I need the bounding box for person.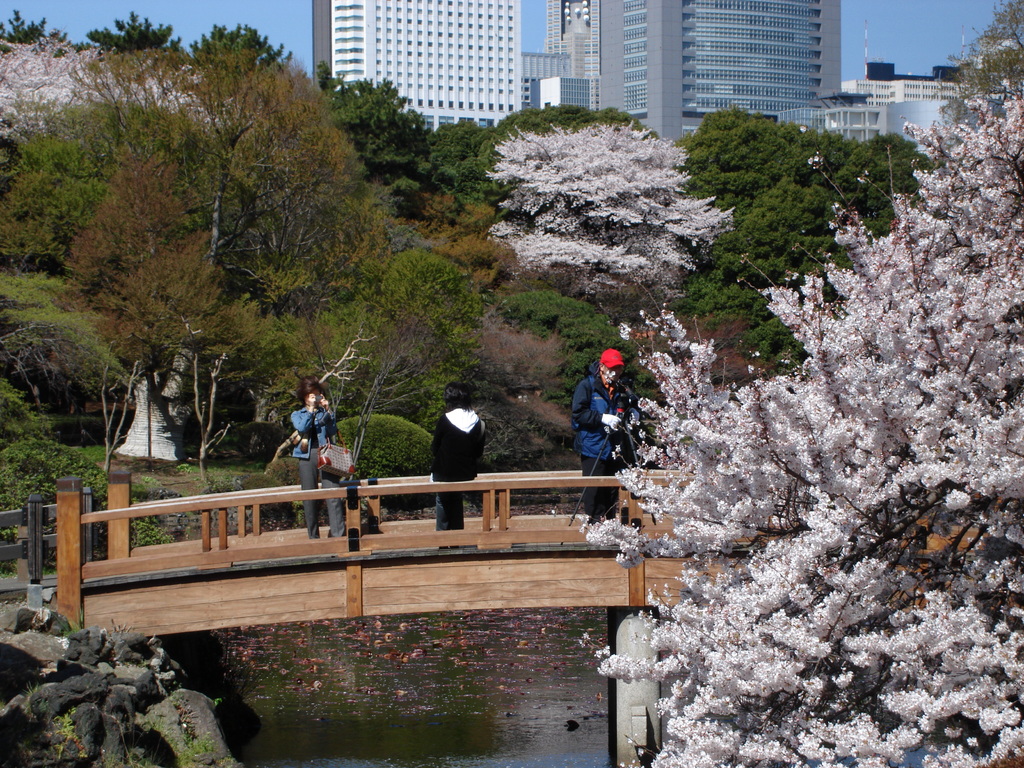
Here it is: locate(292, 373, 352, 540).
